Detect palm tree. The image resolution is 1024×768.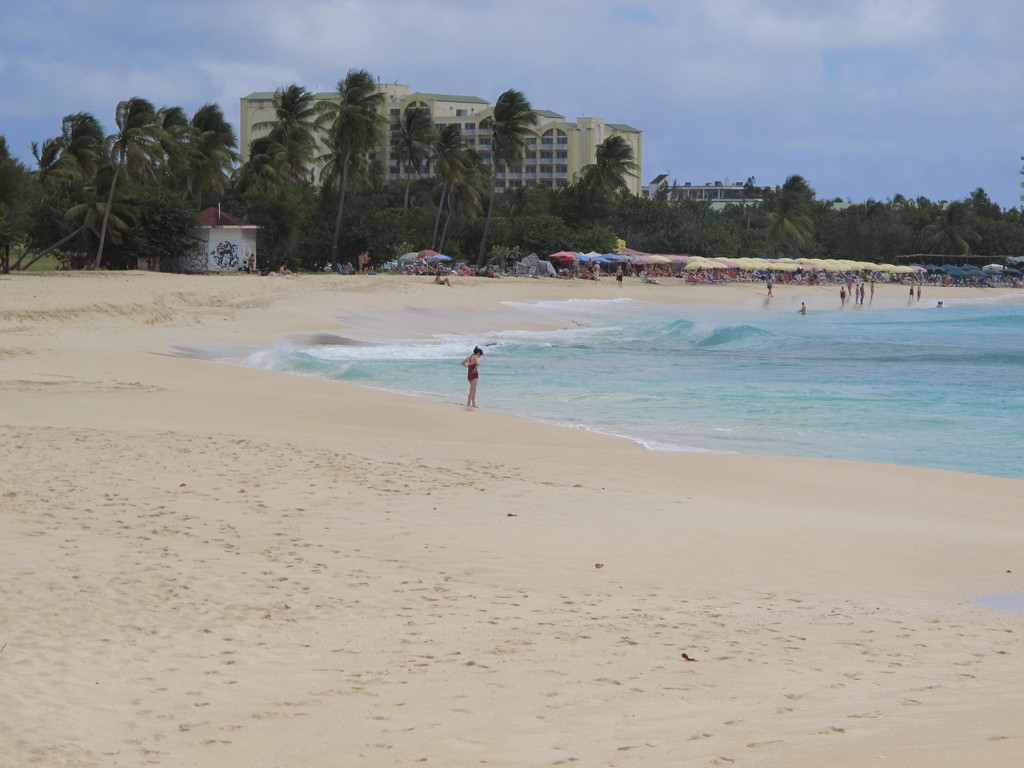
{"left": 6, "top": 179, "right": 150, "bottom": 280}.
